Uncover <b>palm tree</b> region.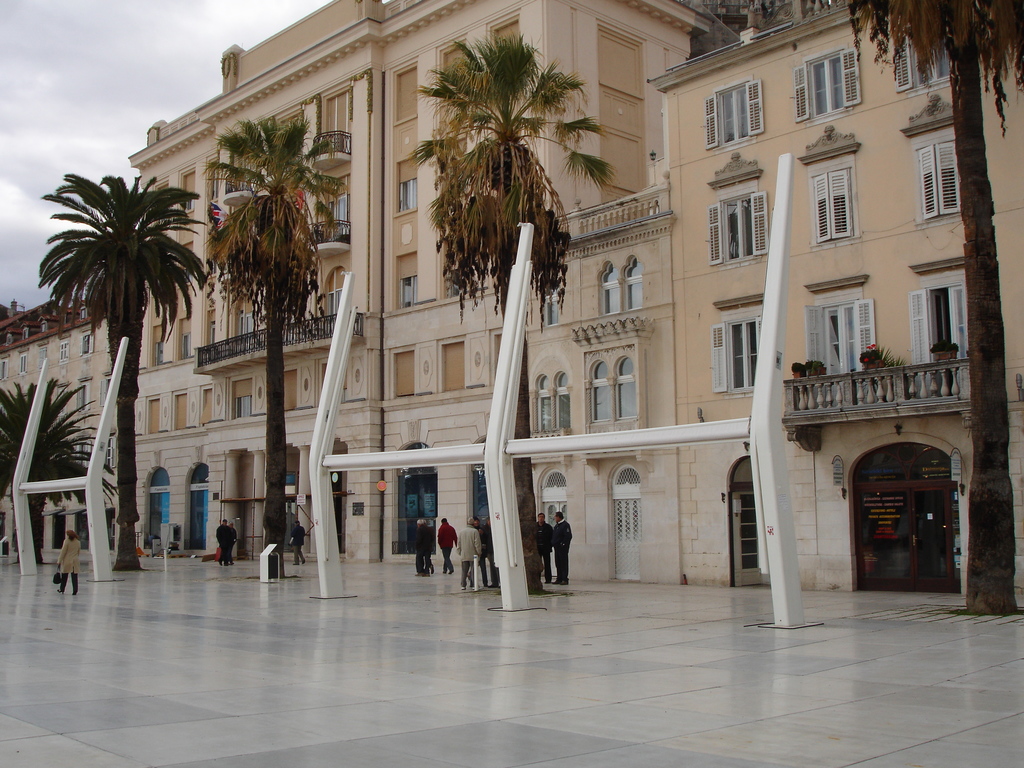
Uncovered: {"x1": 0, "y1": 388, "x2": 106, "y2": 570}.
